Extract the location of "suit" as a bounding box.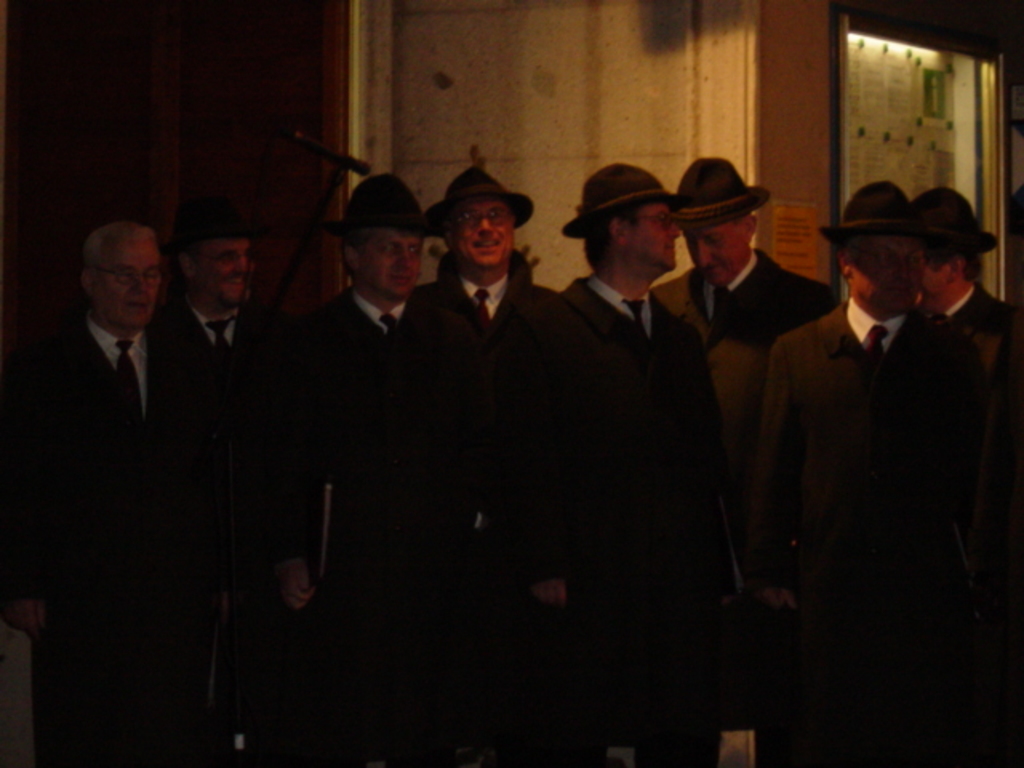
739 296 1022 766.
